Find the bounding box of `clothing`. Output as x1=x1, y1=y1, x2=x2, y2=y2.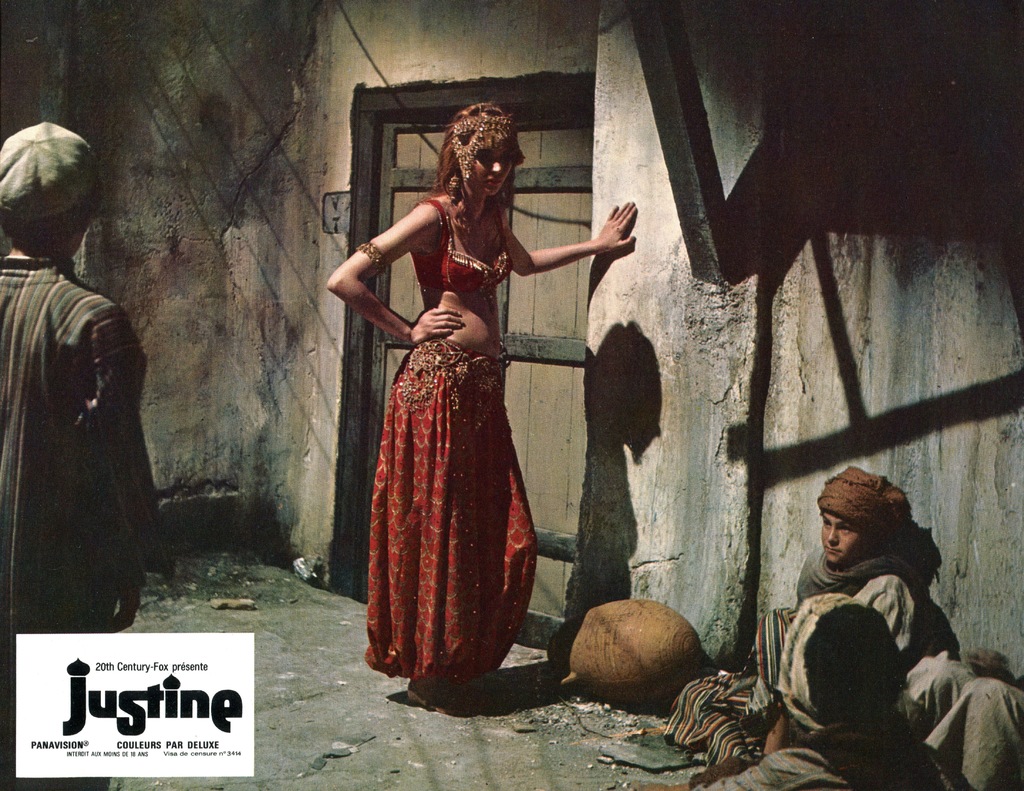
x1=692, y1=718, x2=972, y2=790.
